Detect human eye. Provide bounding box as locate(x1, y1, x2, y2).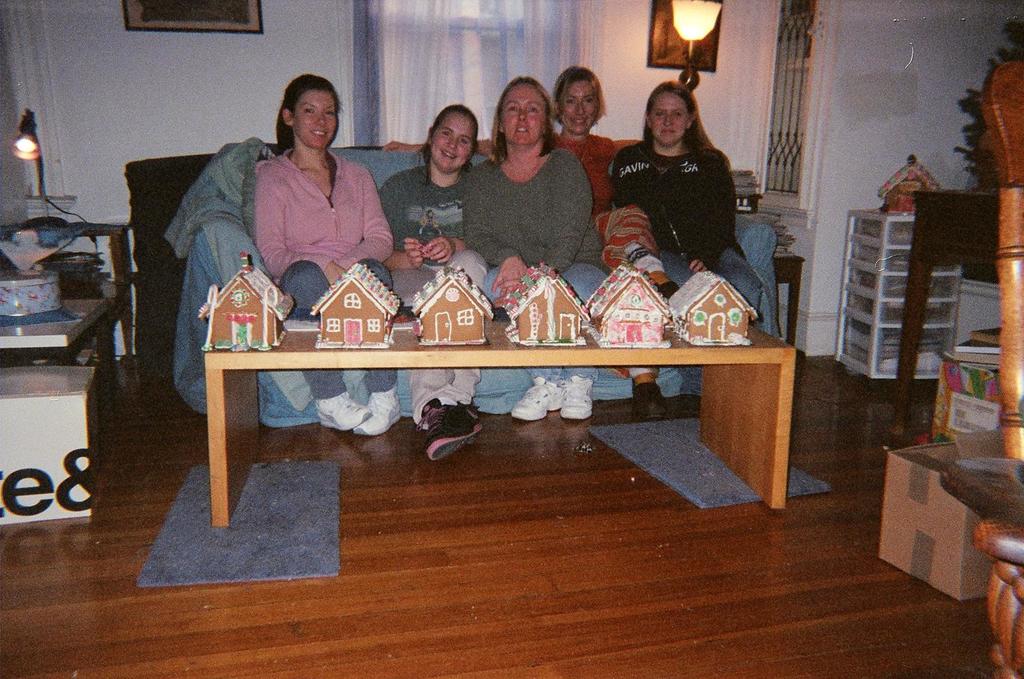
locate(300, 105, 316, 113).
